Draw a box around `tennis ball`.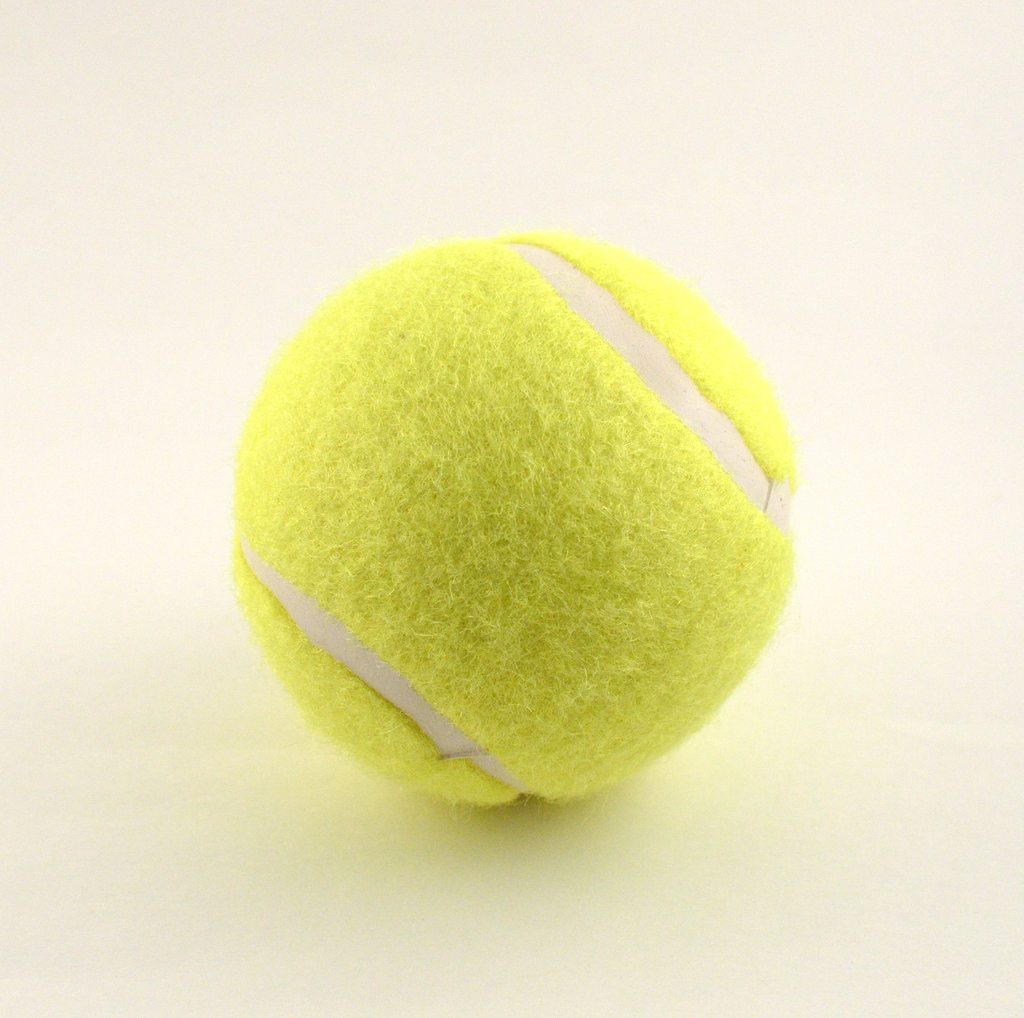
region(230, 229, 797, 821).
